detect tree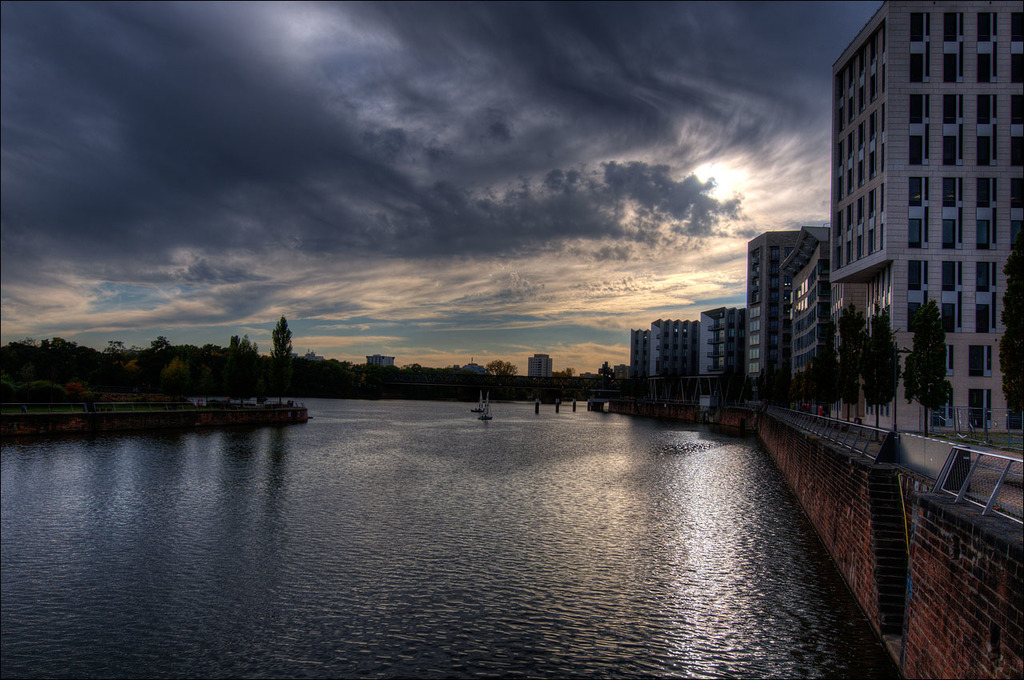
(835, 300, 862, 436)
